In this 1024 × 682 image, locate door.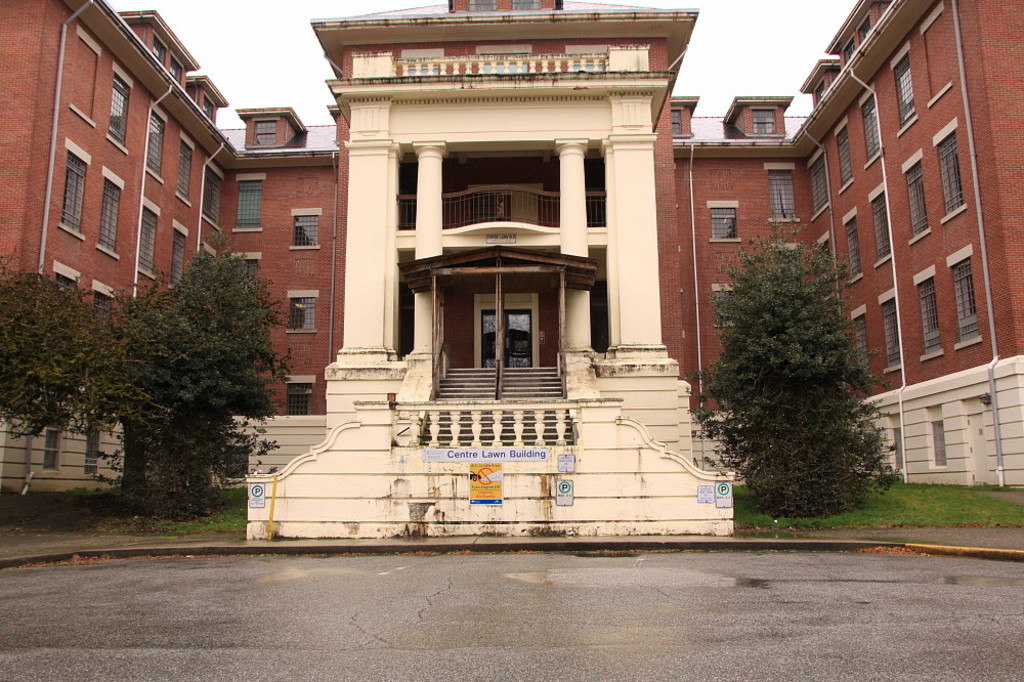
Bounding box: (479, 308, 531, 370).
